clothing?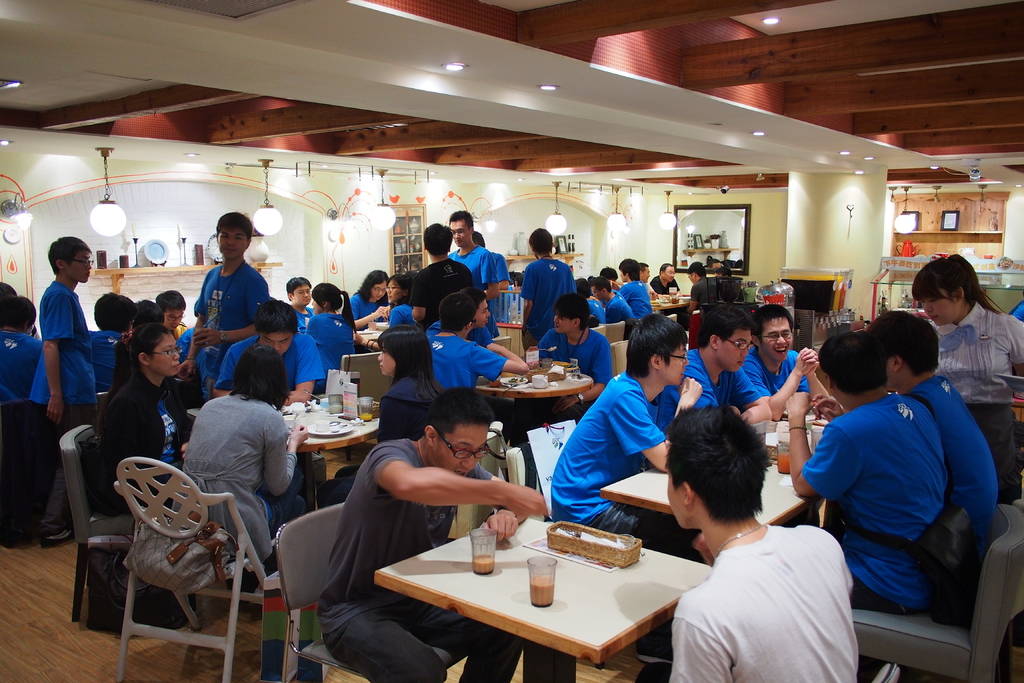
left=605, top=292, right=639, bottom=343
